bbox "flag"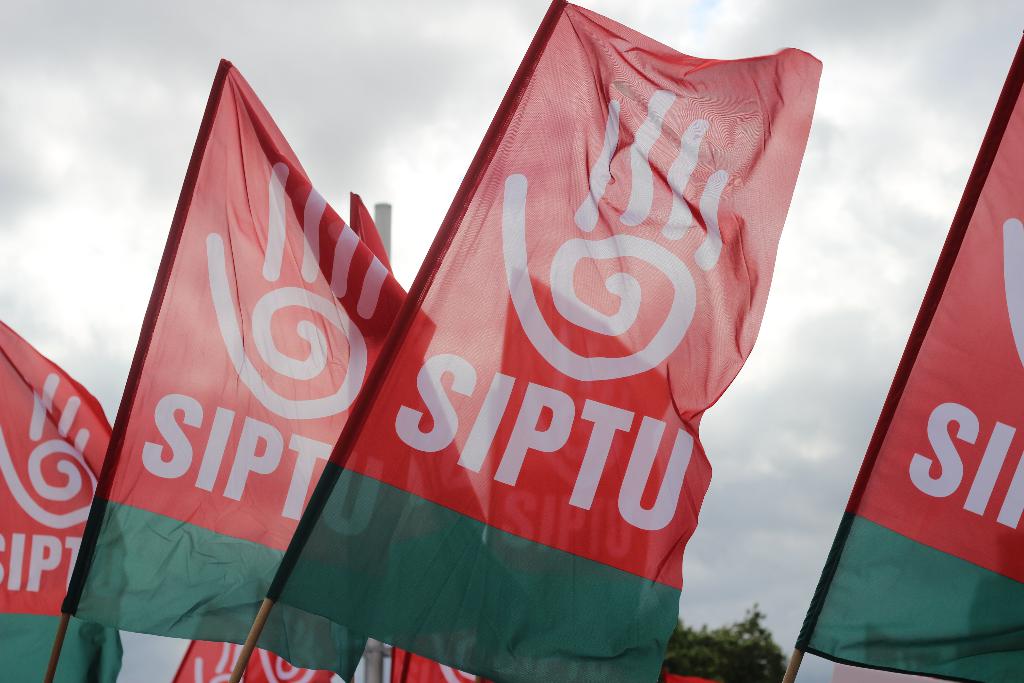
bbox=(263, 181, 502, 682)
